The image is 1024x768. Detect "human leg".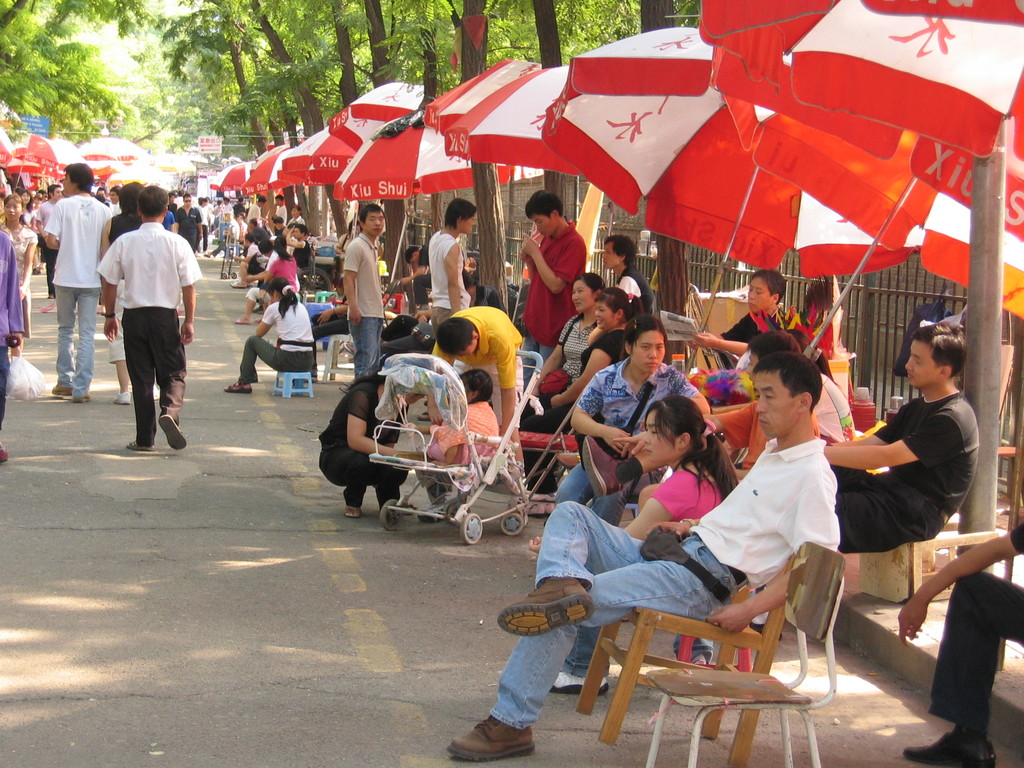
Detection: 834 465 949 548.
